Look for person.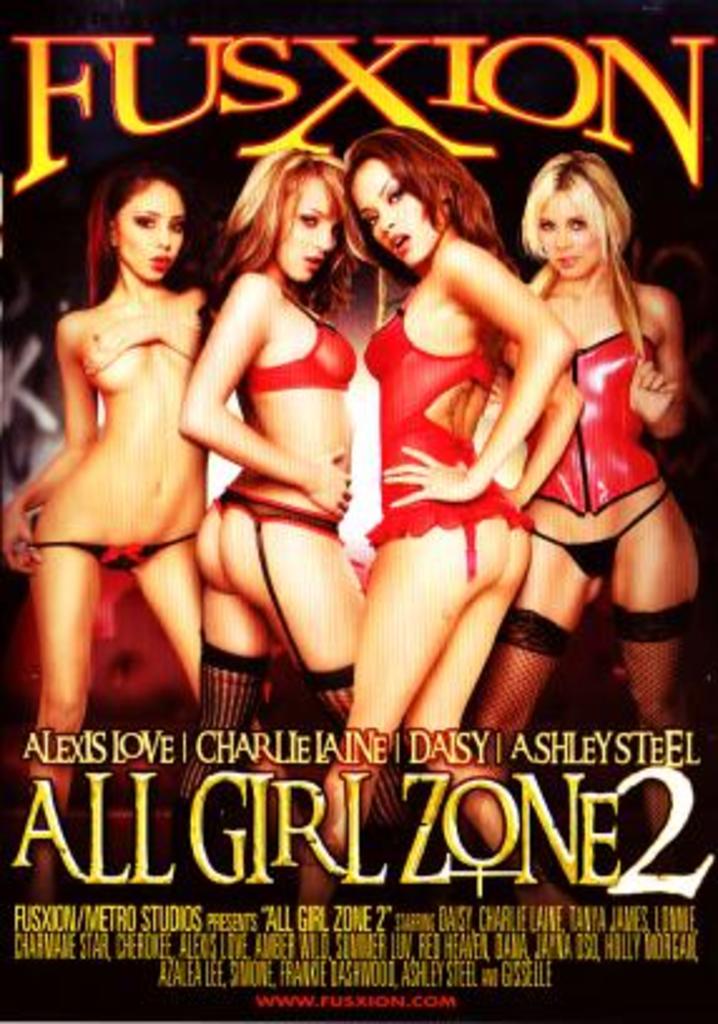
Found: bbox(0, 171, 304, 931).
